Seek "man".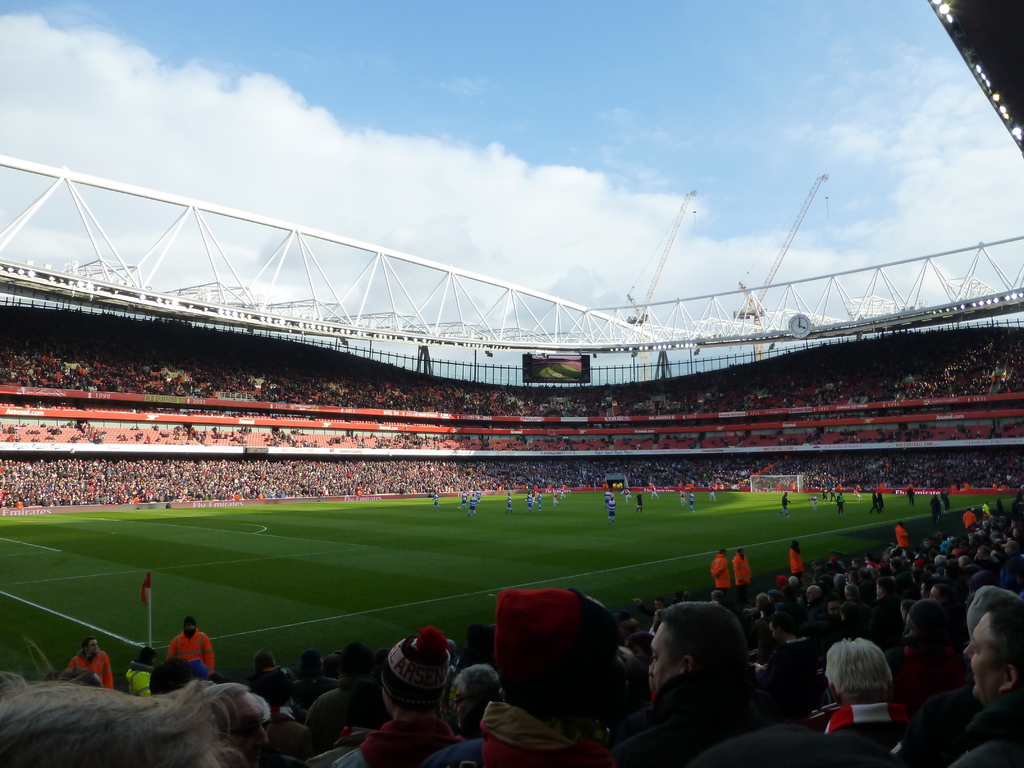
Rect(637, 490, 646, 511).
